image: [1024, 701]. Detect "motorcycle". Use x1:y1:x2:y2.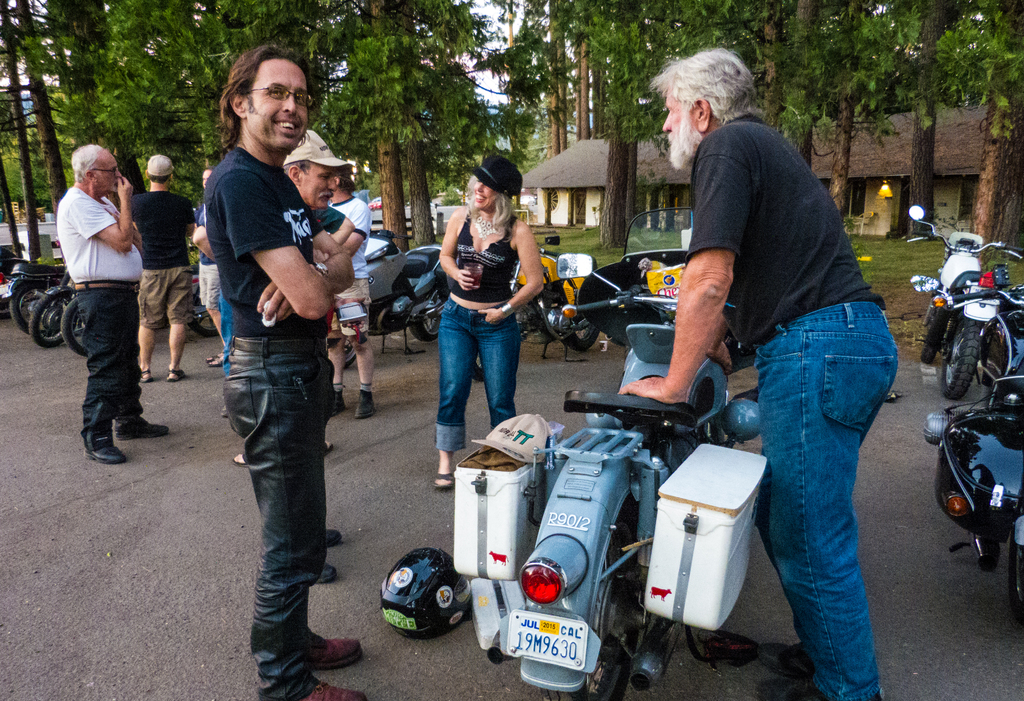
1:244:60:336.
